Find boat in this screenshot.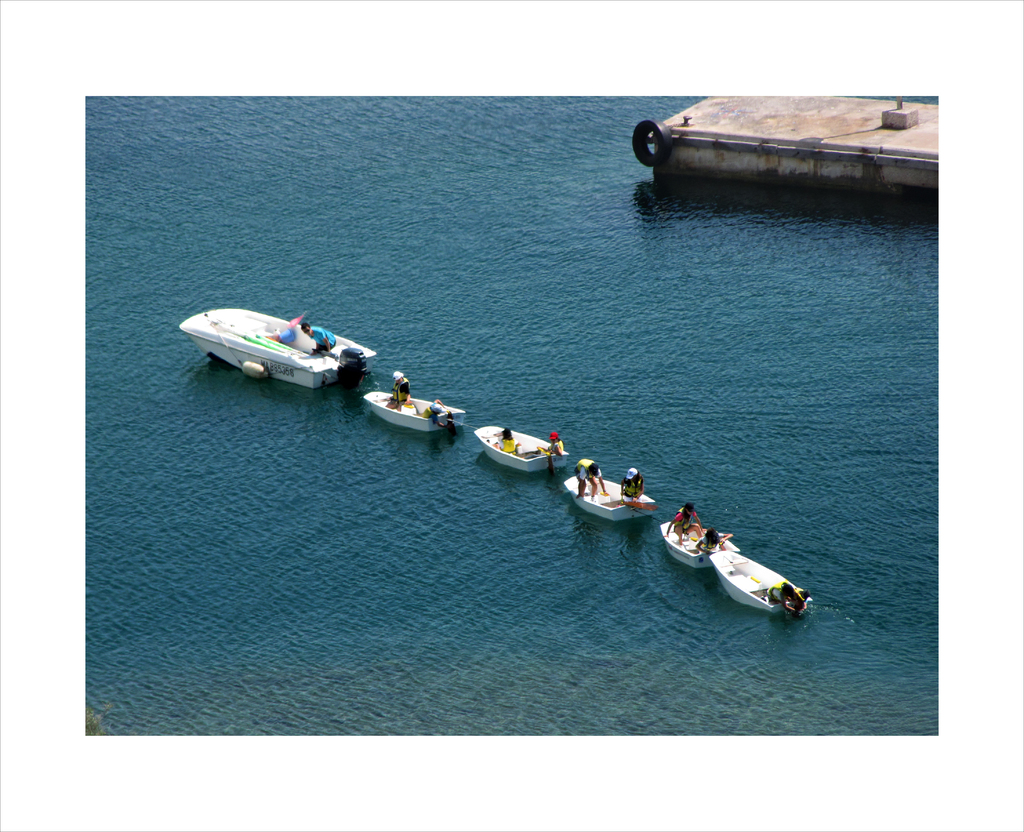
The bounding box for boat is 707,551,816,617.
